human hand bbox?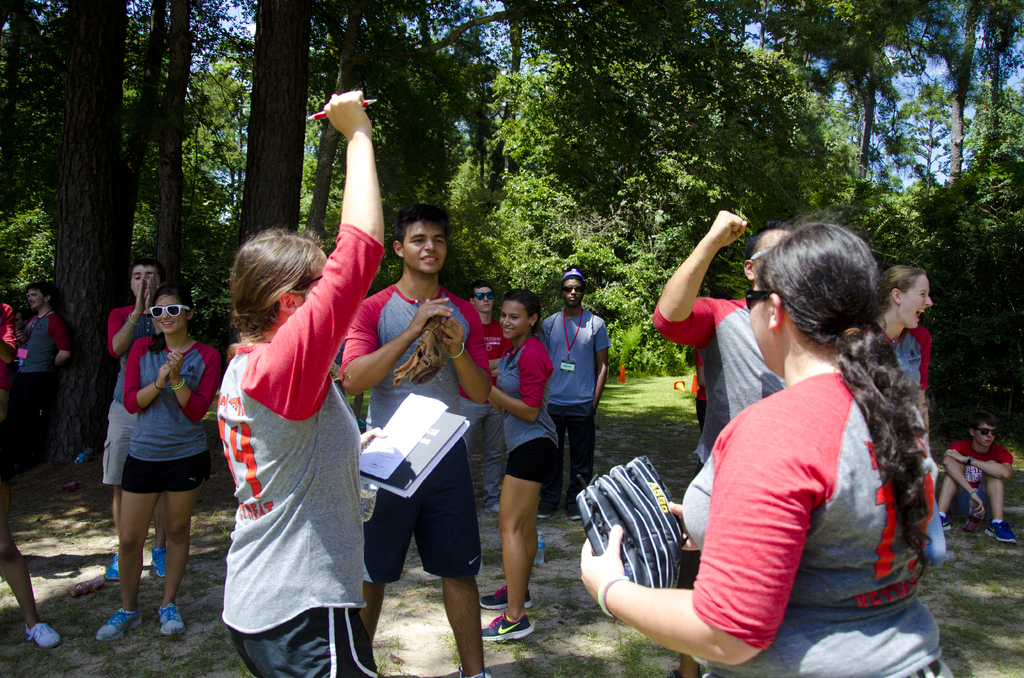
{"x1": 322, "y1": 86, "x2": 375, "y2": 133}
